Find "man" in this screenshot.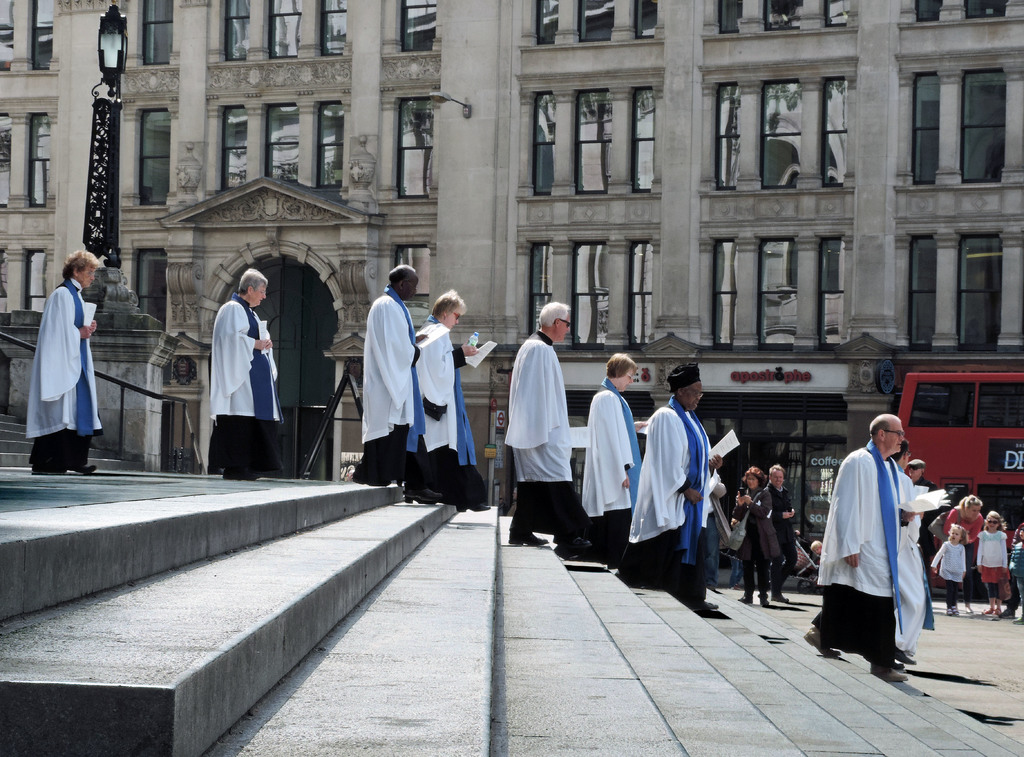
The bounding box for "man" is BBox(795, 410, 916, 694).
